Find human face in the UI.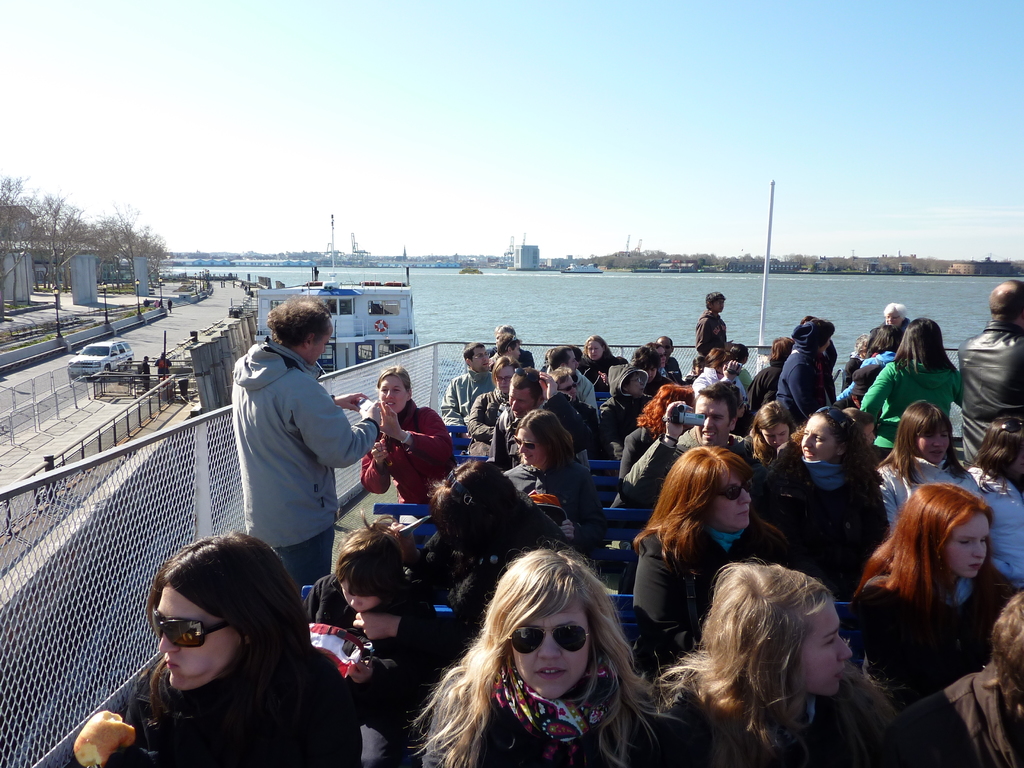
UI element at l=506, t=341, r=521, b=361.
